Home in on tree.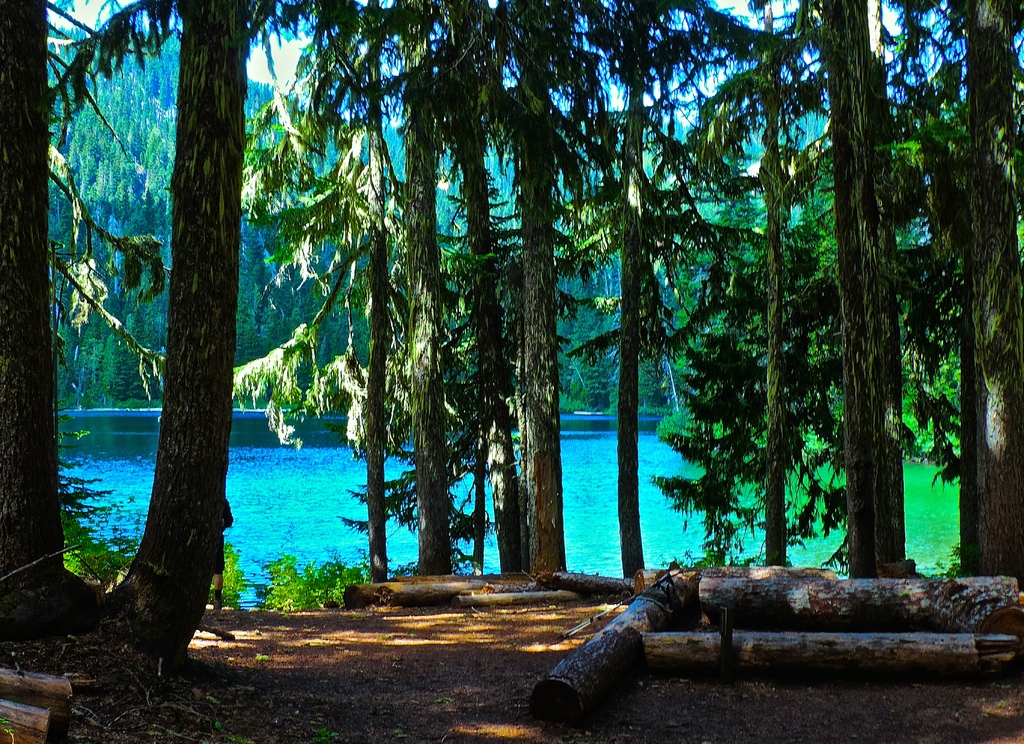
Homed in at 748:0:781:566.
